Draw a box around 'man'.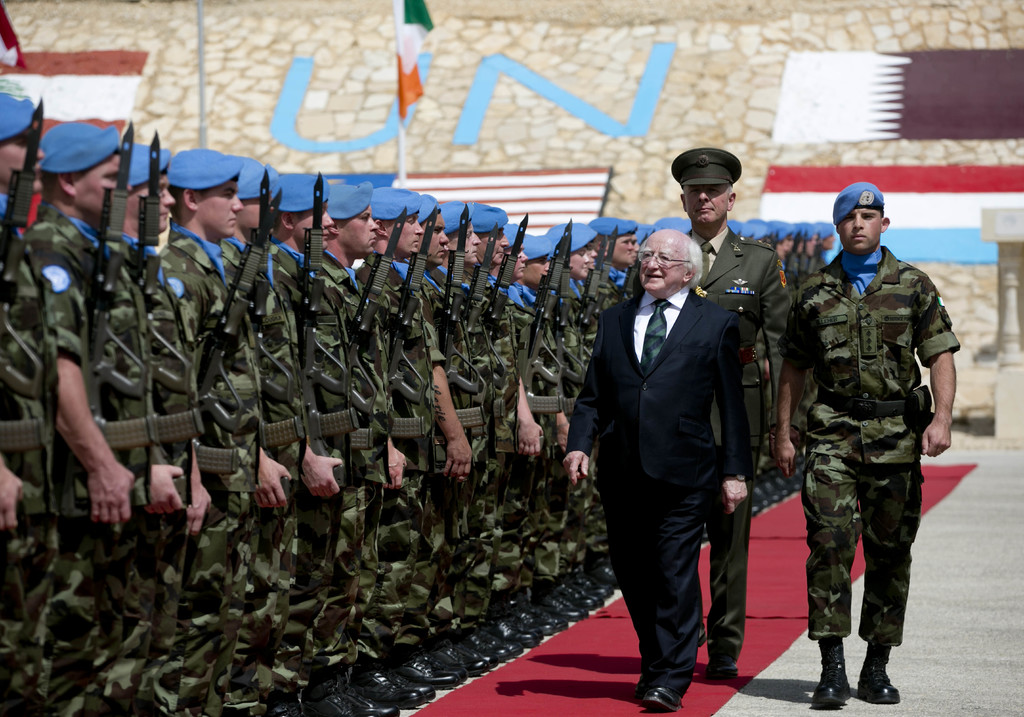
locate(815, 218, 835, 267).
